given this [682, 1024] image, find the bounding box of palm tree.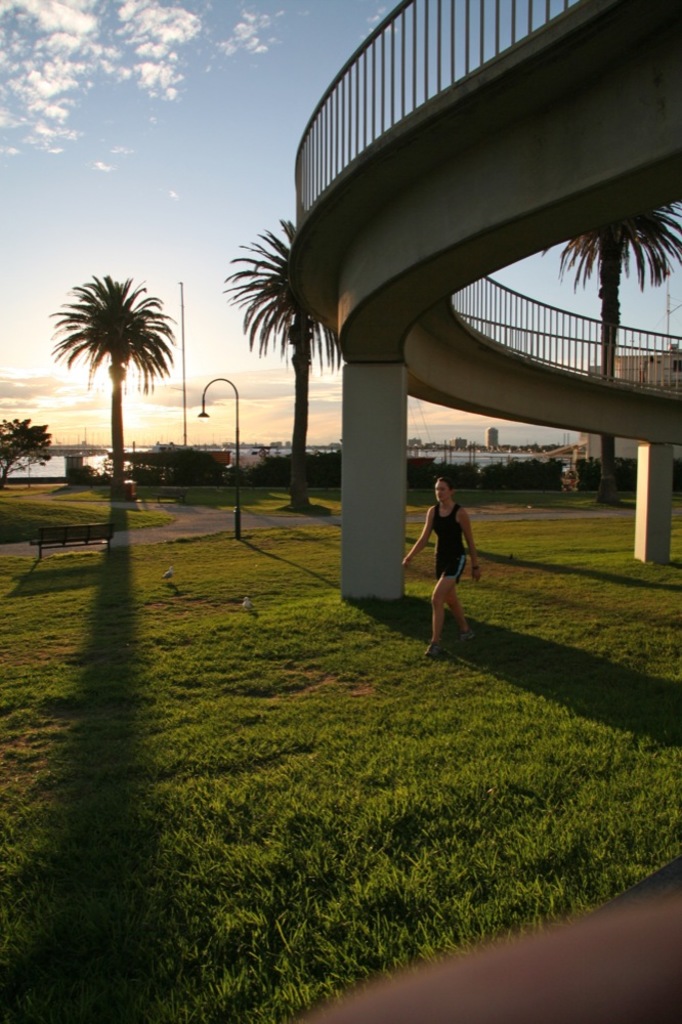
<region>539, 206, 681, 518</region>.
